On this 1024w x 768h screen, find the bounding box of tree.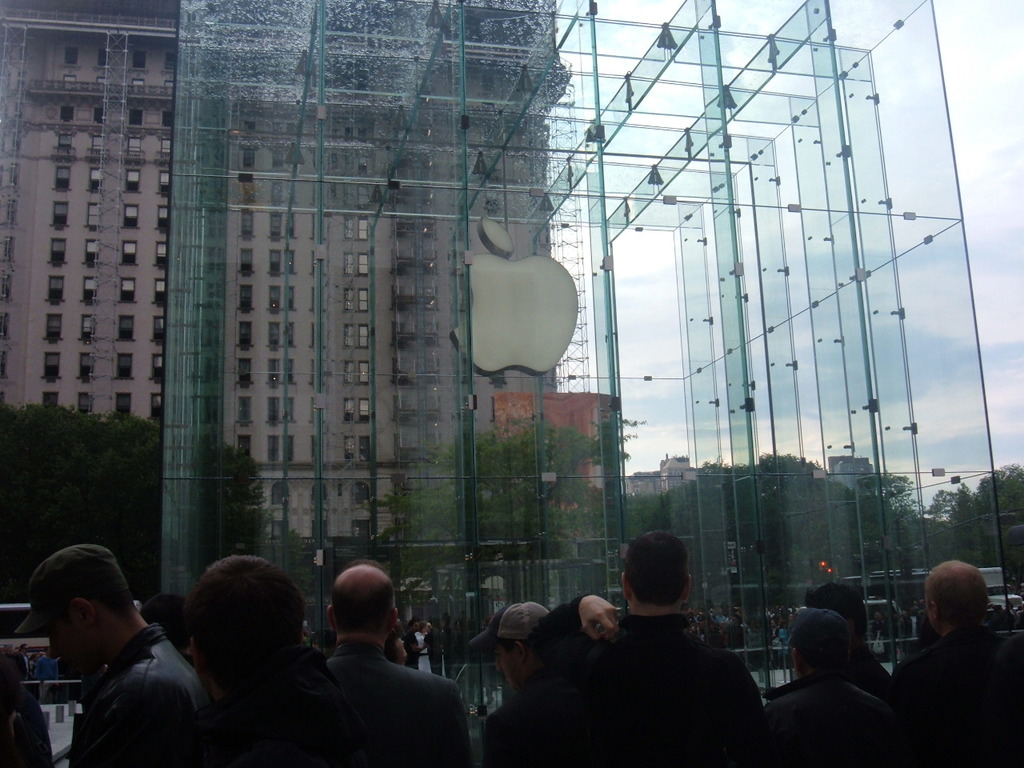
Bounding box: BBox(955, 450, 1023, 606).
